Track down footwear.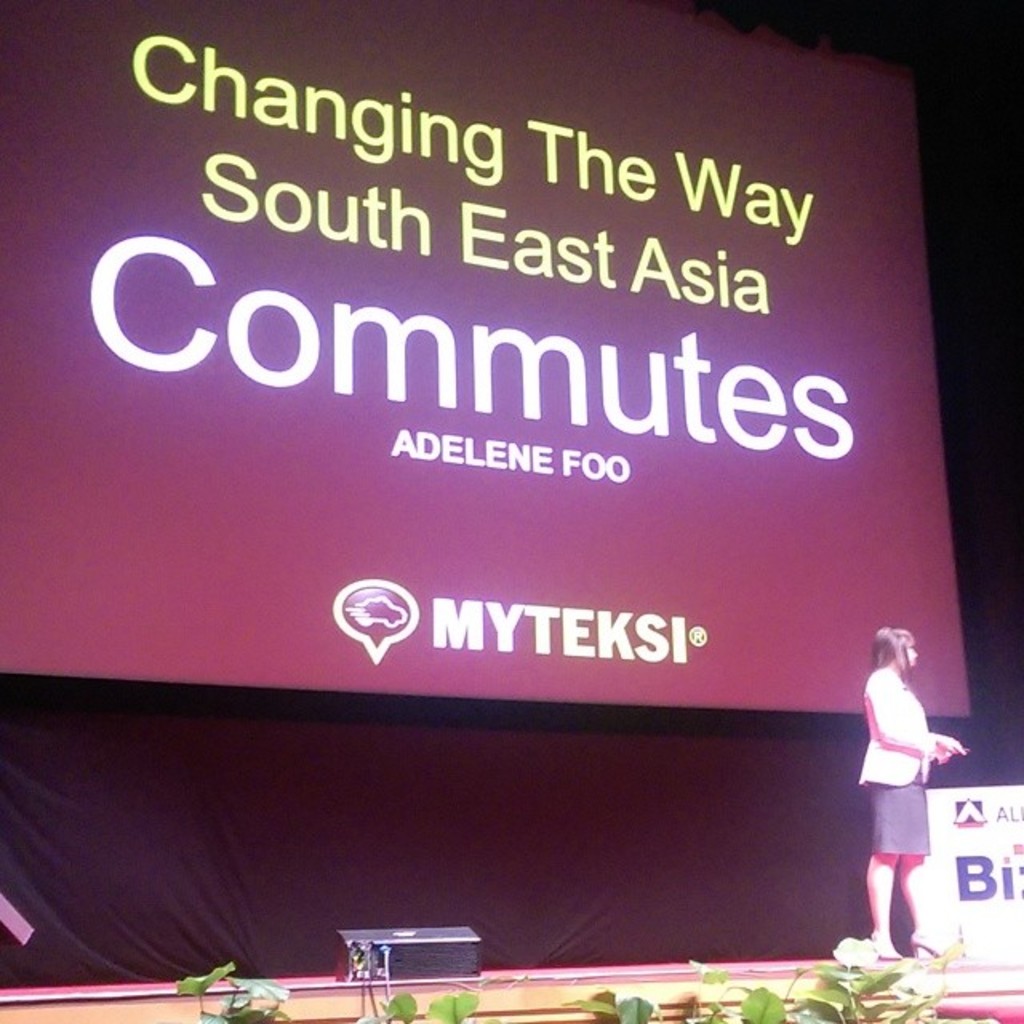
Tracked to locate(915, 939, 944, 971).
